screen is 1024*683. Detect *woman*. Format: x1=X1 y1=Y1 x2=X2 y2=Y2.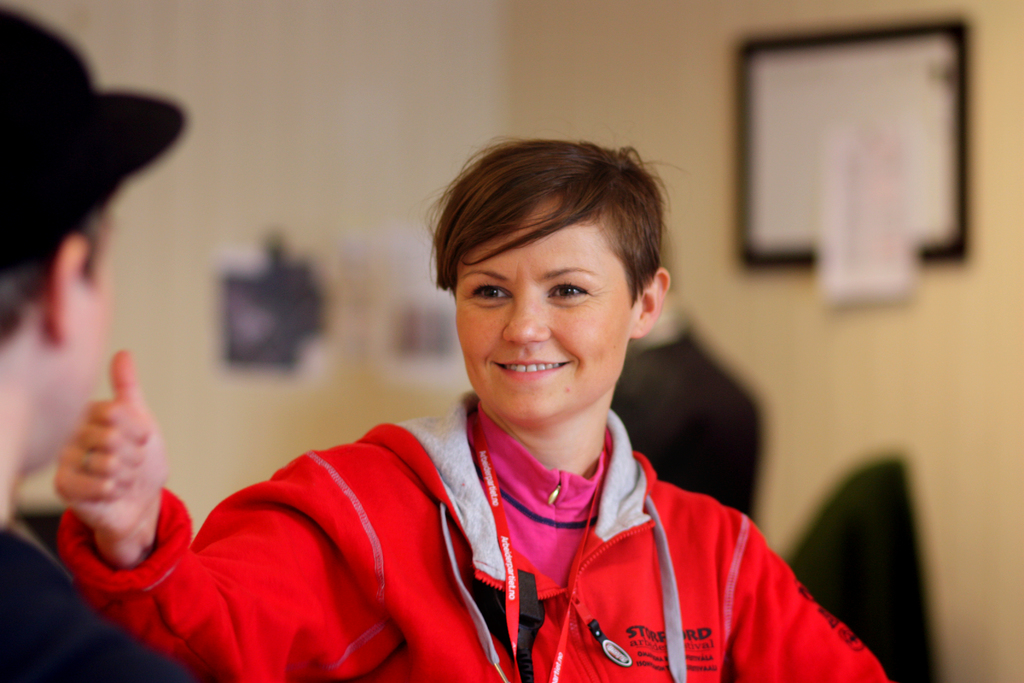
x1=58 y1=131 x2=887 y2=682.
